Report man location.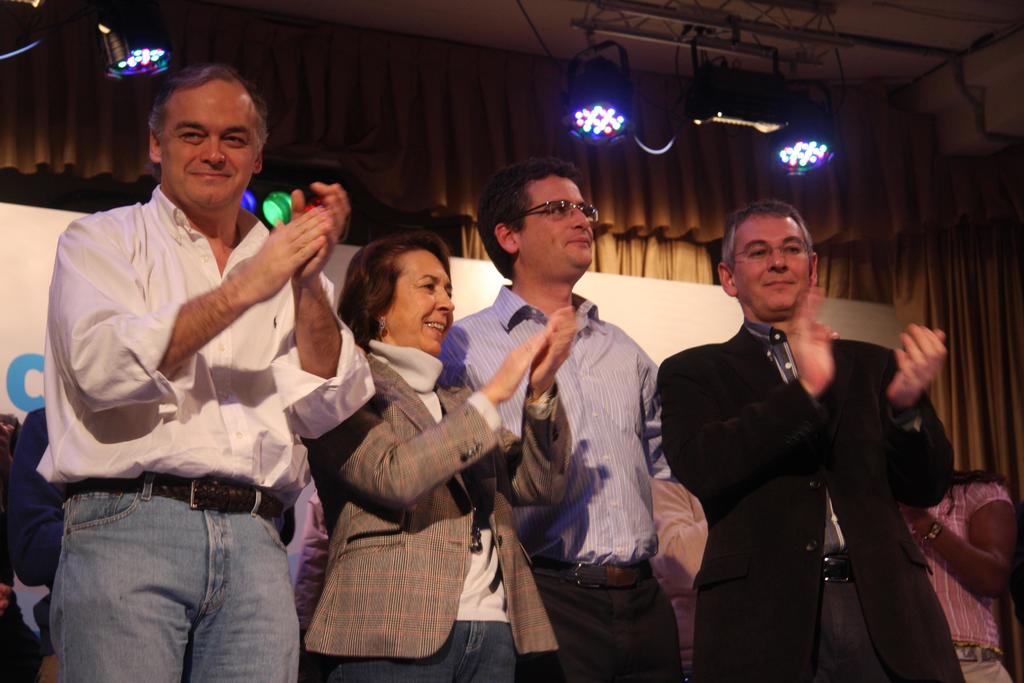
Report: box=[35, 62, 377, 682].
